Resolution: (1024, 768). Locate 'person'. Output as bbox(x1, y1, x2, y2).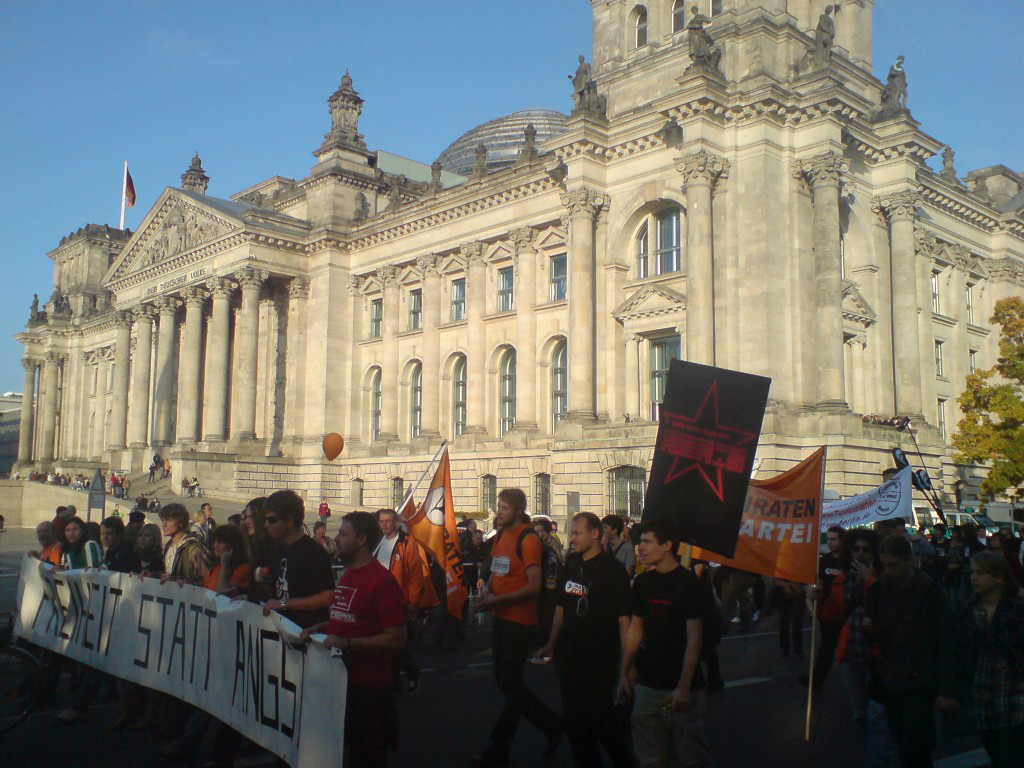
bbox(371, 516, 421, 599).
